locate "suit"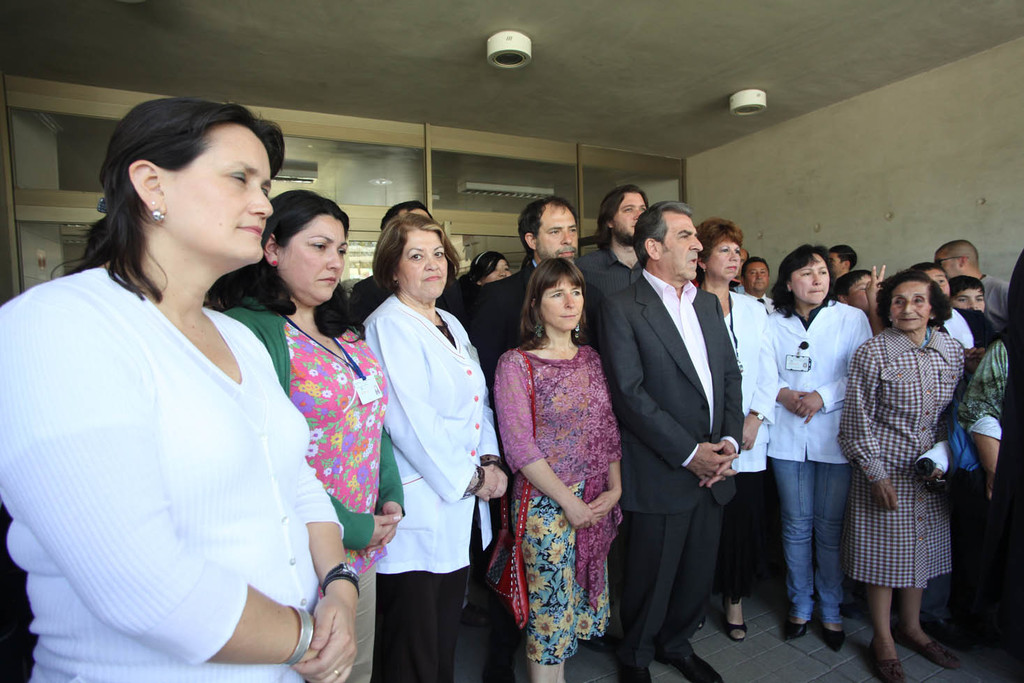
{"x1": 463, "y1": 252, "x2": 598, "y2": 402}
